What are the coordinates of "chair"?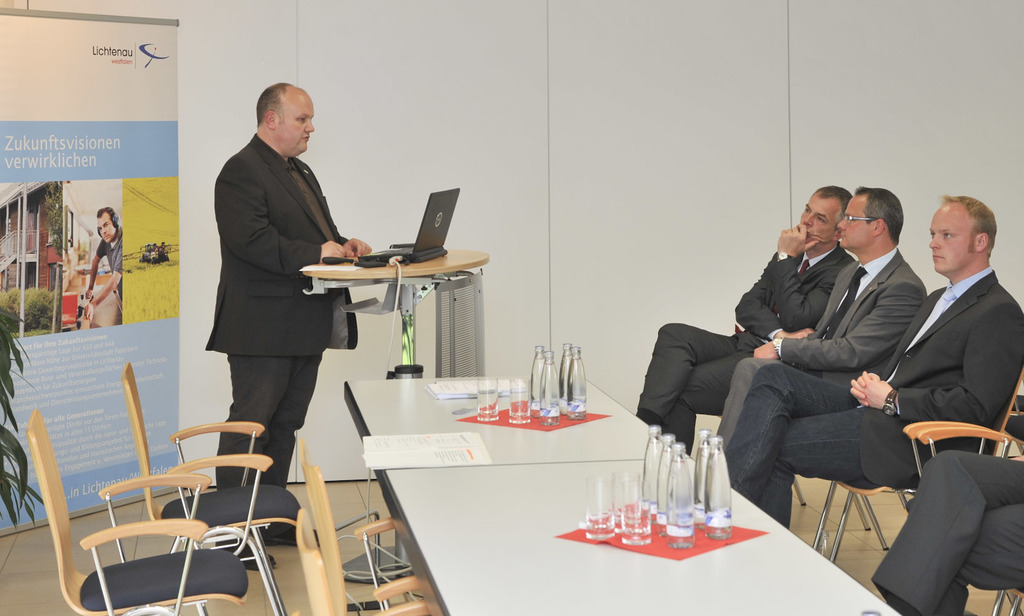
295 510 440 615.
